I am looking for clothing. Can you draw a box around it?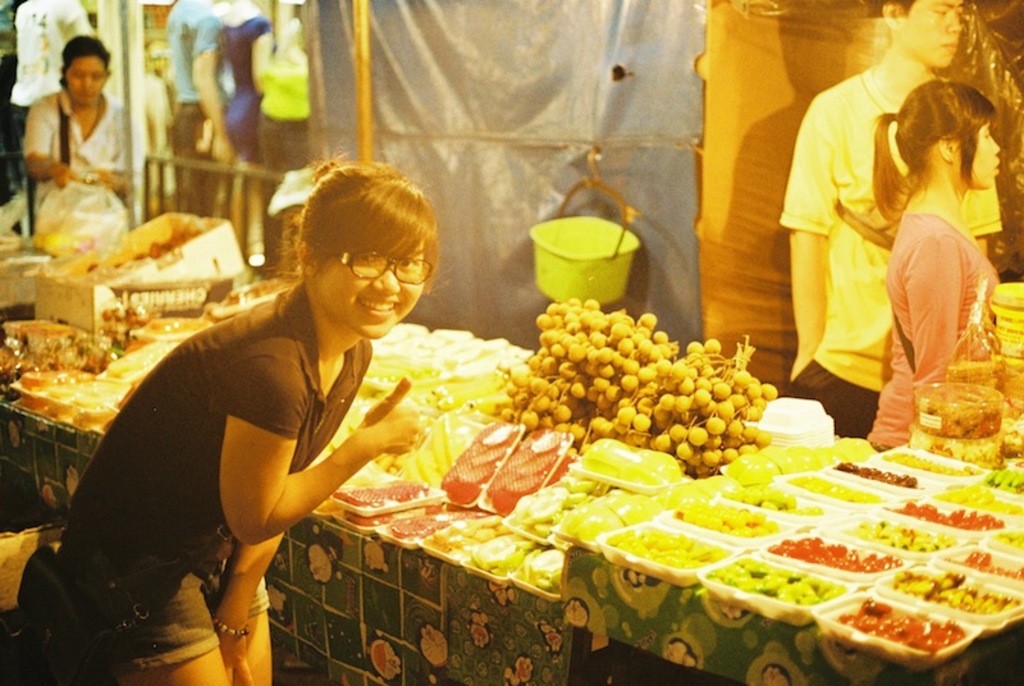
Sure, the bounding box is <bbox>786, 67, 995, 439</bbox>.
